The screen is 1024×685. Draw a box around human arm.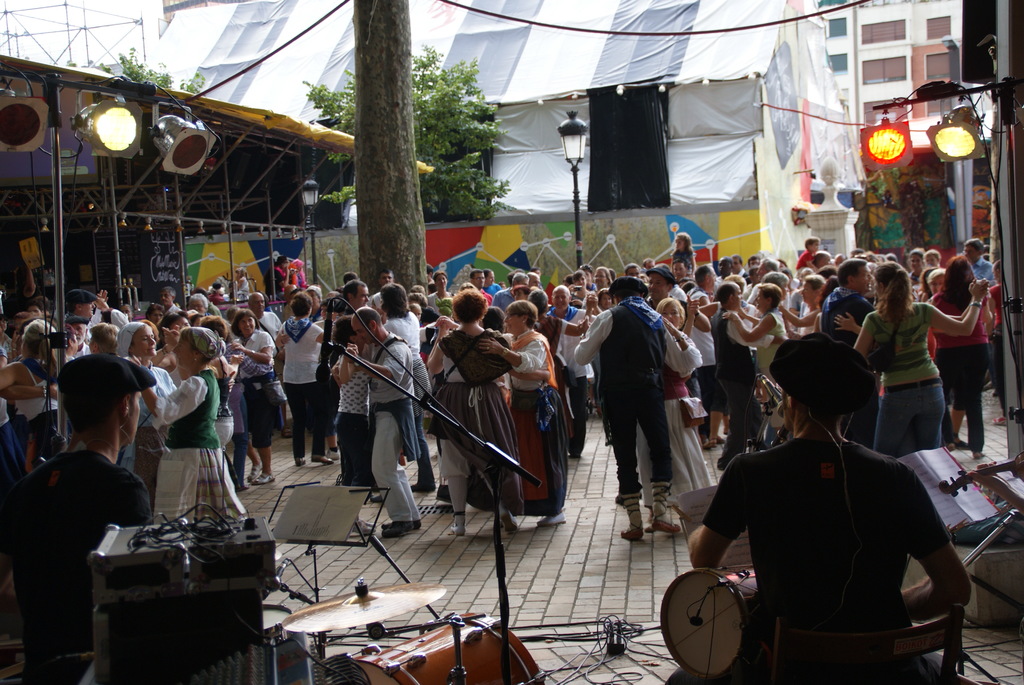
x1=576 y1=306 x2=612 y2=366.
